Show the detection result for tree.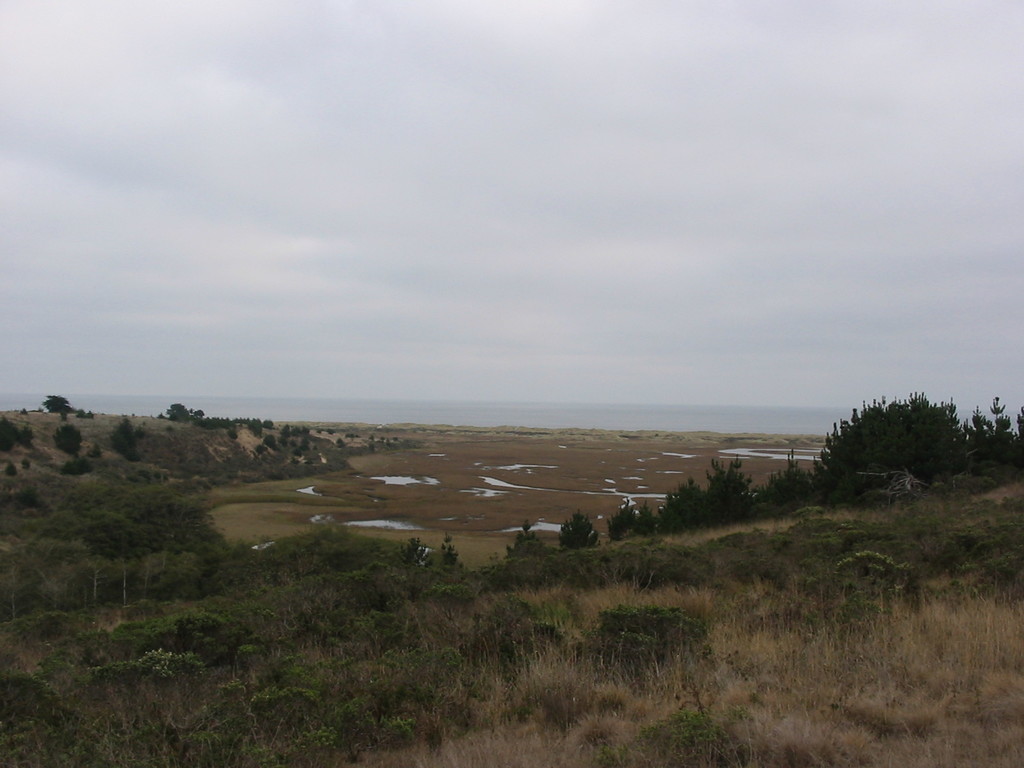
select_region(156, 400, 188, 417).
